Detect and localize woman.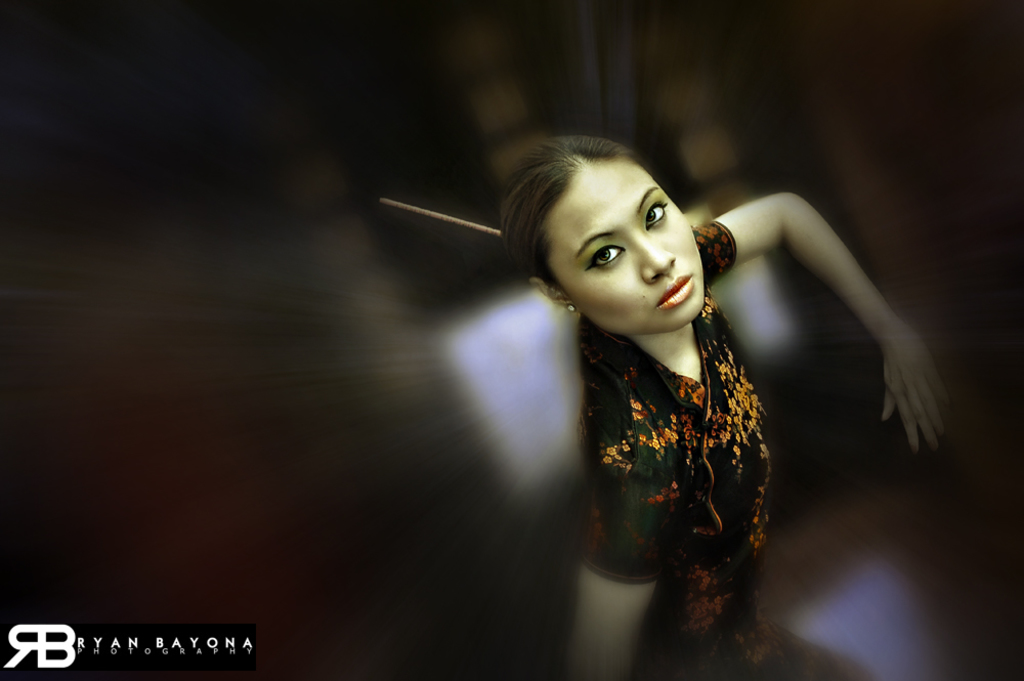
Localized at pyautogui.locateOnScreen(481, 126, 948, 680).
